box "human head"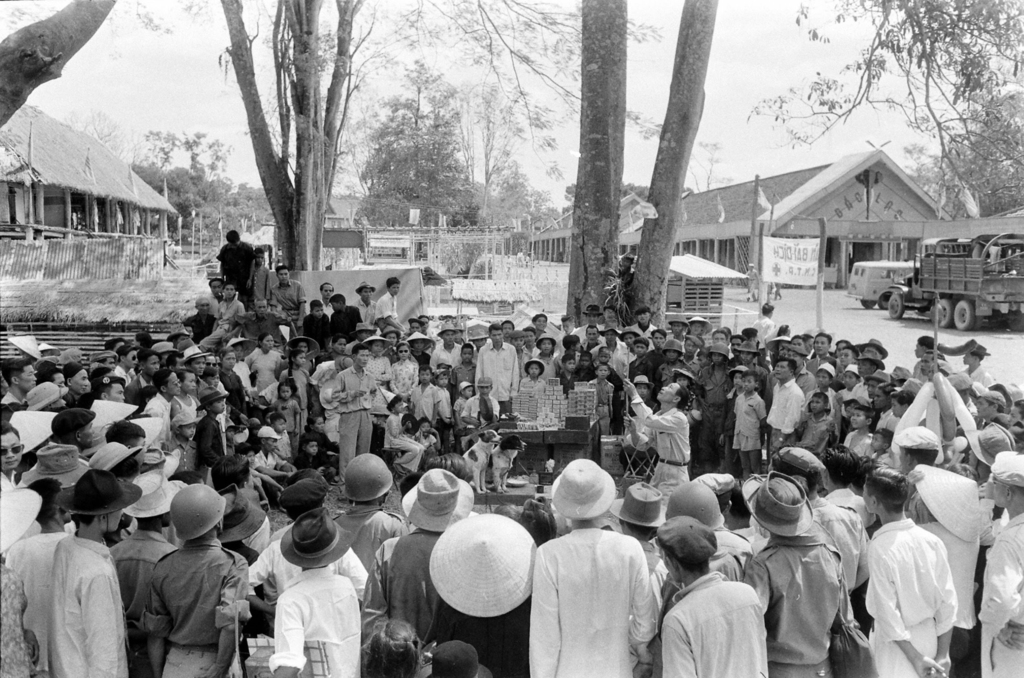
[537, 332, 556, 354]
